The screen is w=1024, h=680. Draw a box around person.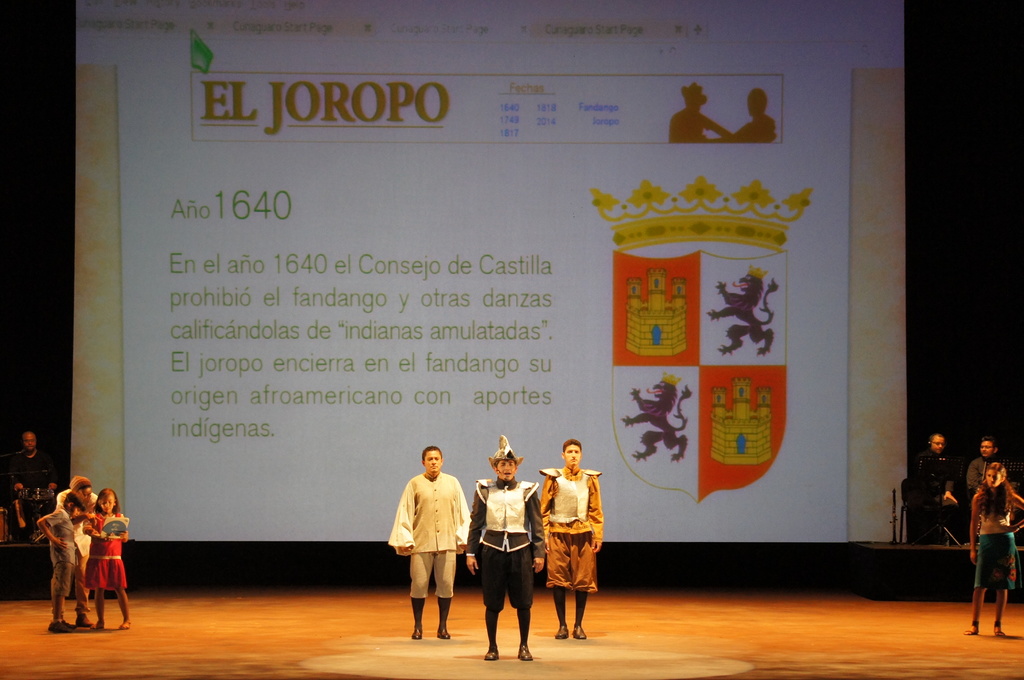
locate(53, 473, 100, 573).
